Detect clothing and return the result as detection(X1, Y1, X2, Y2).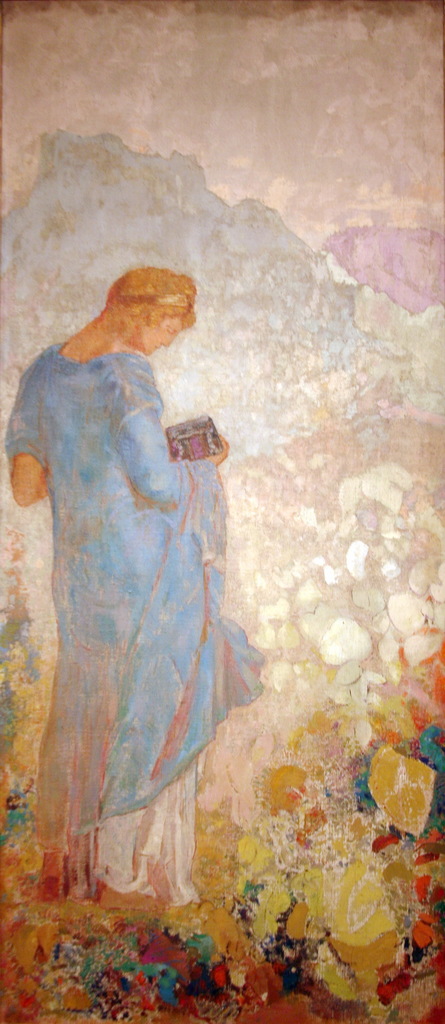
detection(10, 243, 247, 875).
